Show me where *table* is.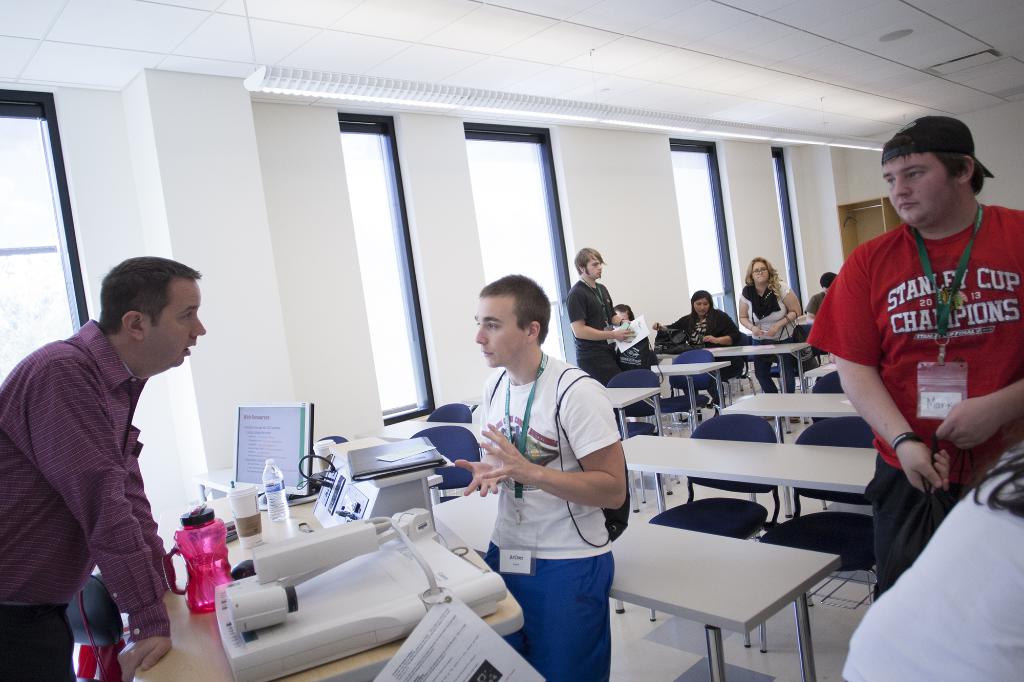
*table* is at 653/361/733/431.
